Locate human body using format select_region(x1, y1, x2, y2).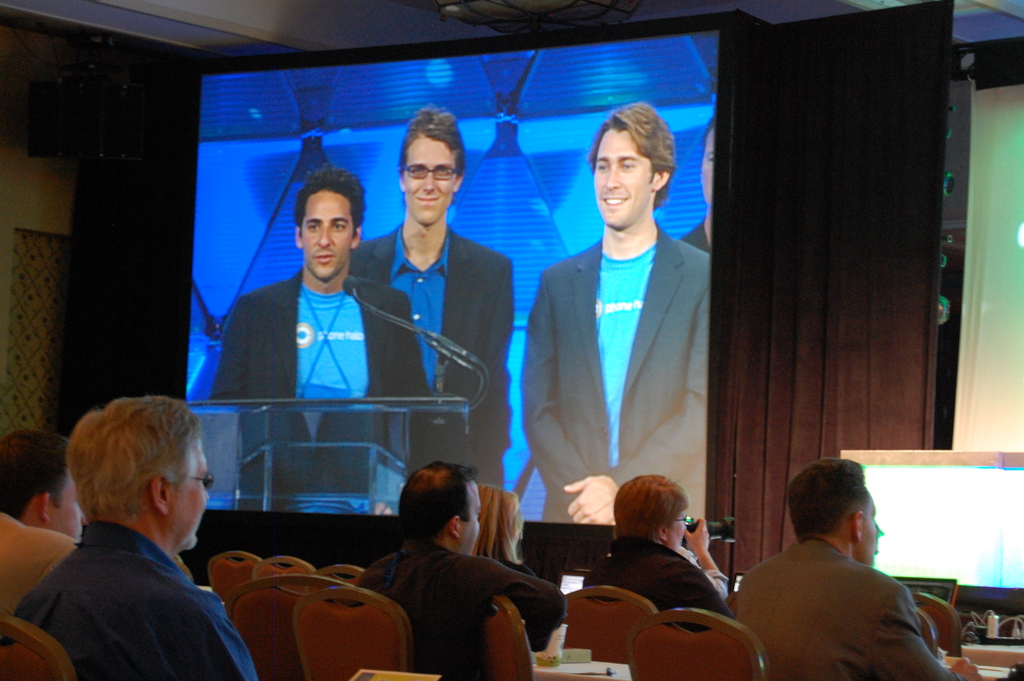
select_region(532, 106, 690, 525).
